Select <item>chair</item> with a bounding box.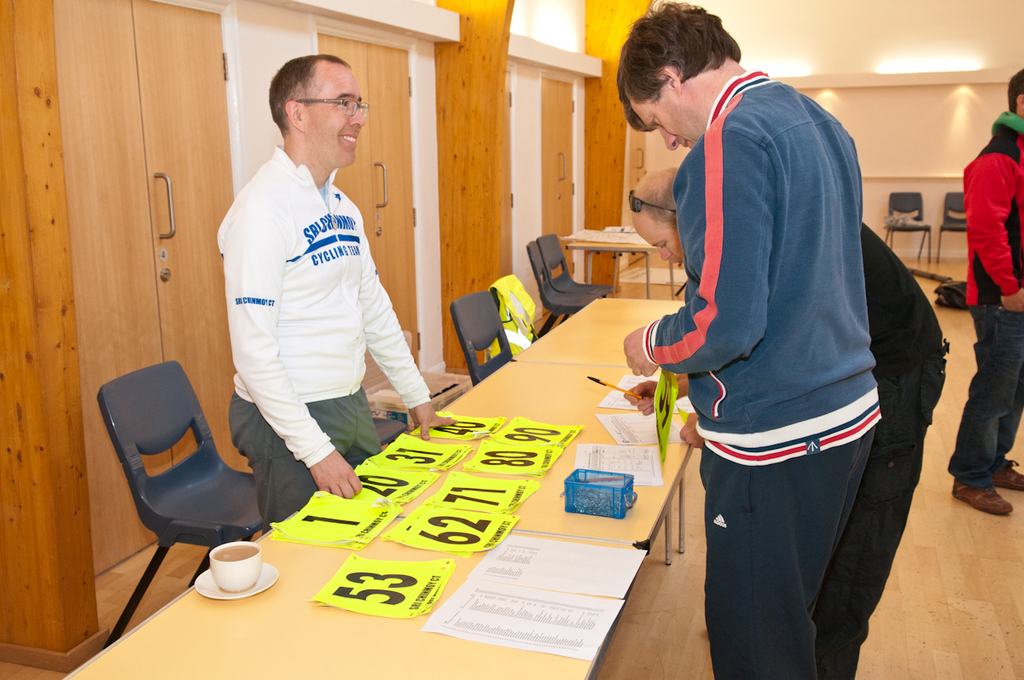
select_region(932, 189, 972, 266).
